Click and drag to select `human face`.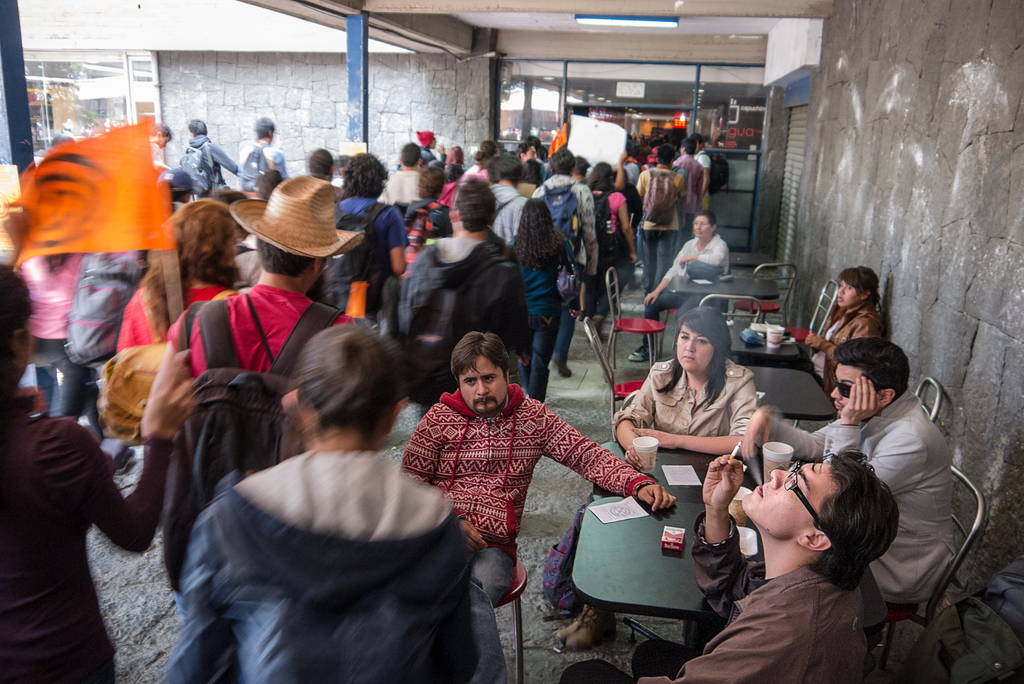
Selection: select_region(678, 322, 714, 370).
